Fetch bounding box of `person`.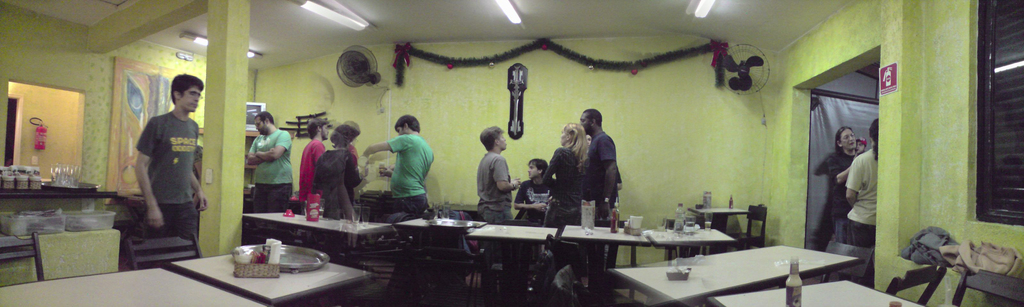
Bbox: locate(246, 112, 292, 214).
